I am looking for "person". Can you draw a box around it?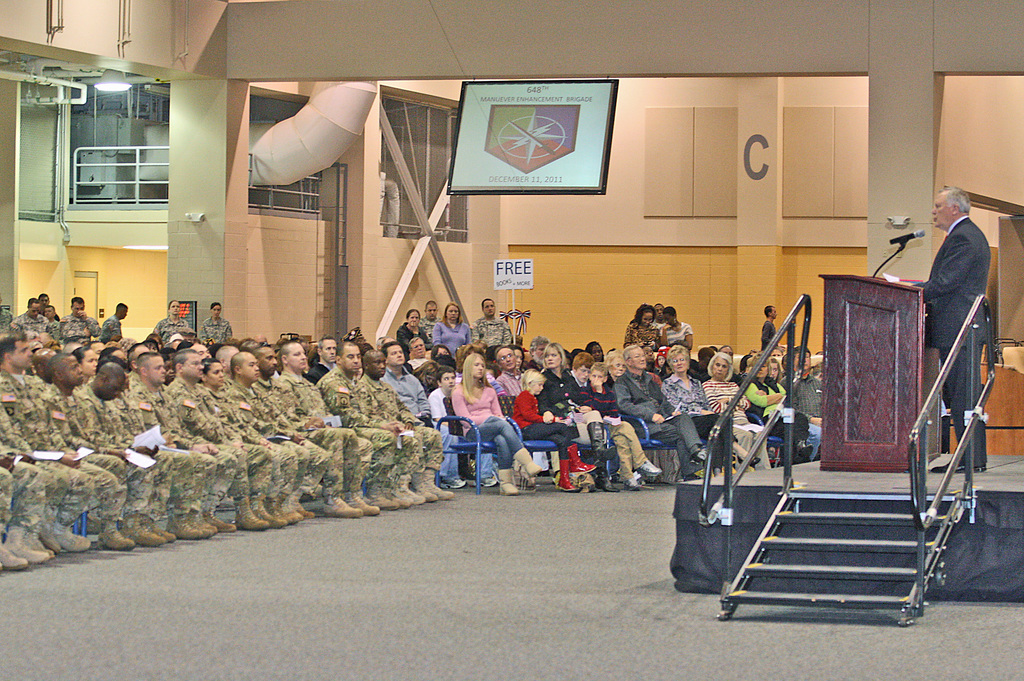
Sure, the bounding box is 38:294:60:321.
